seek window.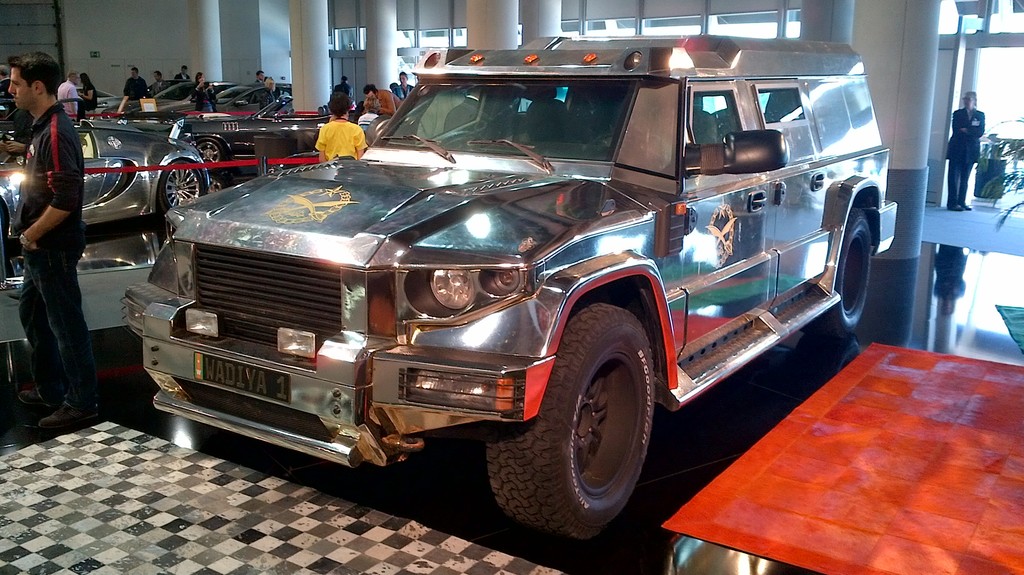
<bbox>687, 77, 753, 181</bbox>.
